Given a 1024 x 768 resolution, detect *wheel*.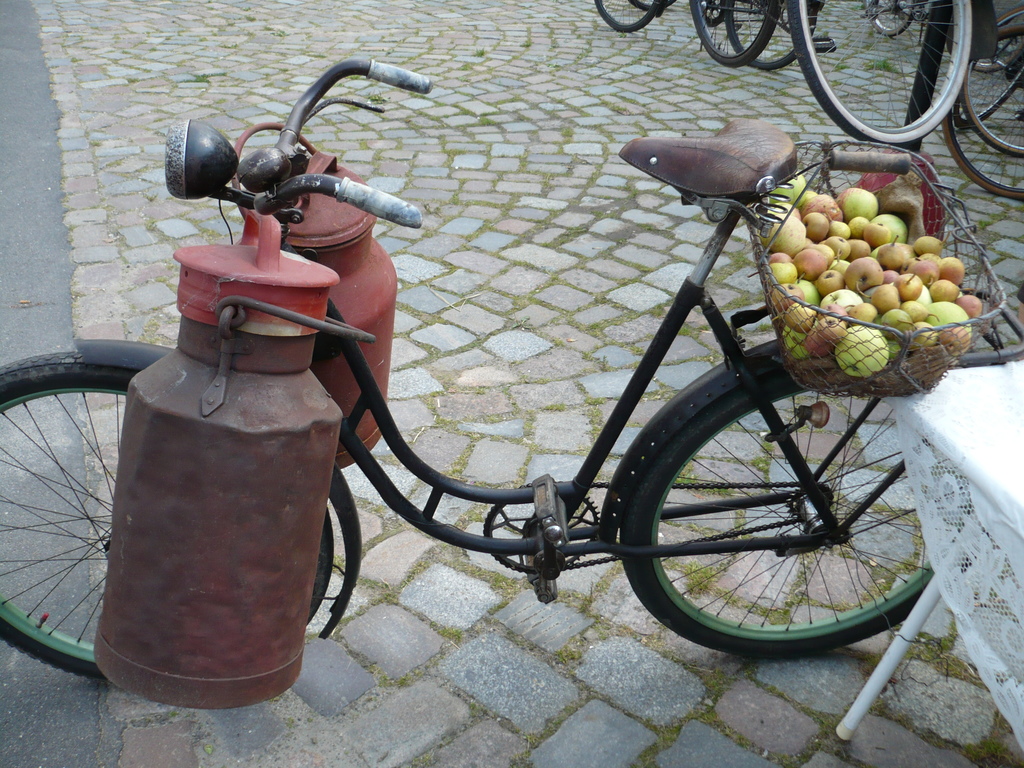
(634, 0, 650, 13).
